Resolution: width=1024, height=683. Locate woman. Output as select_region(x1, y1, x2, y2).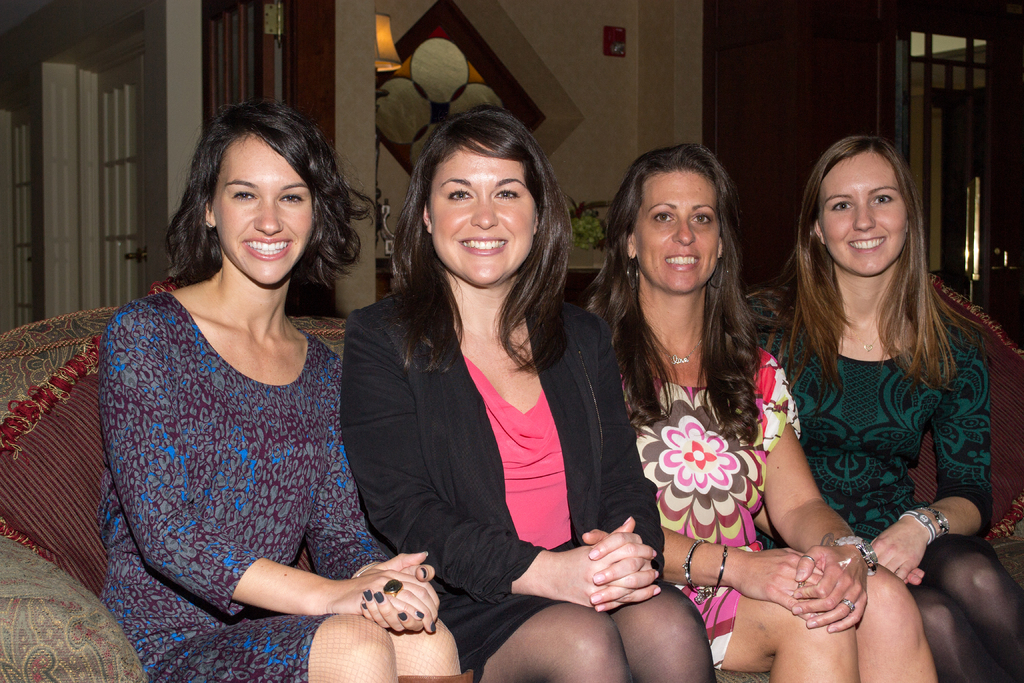
select_region(581, 144, 938, 682).
